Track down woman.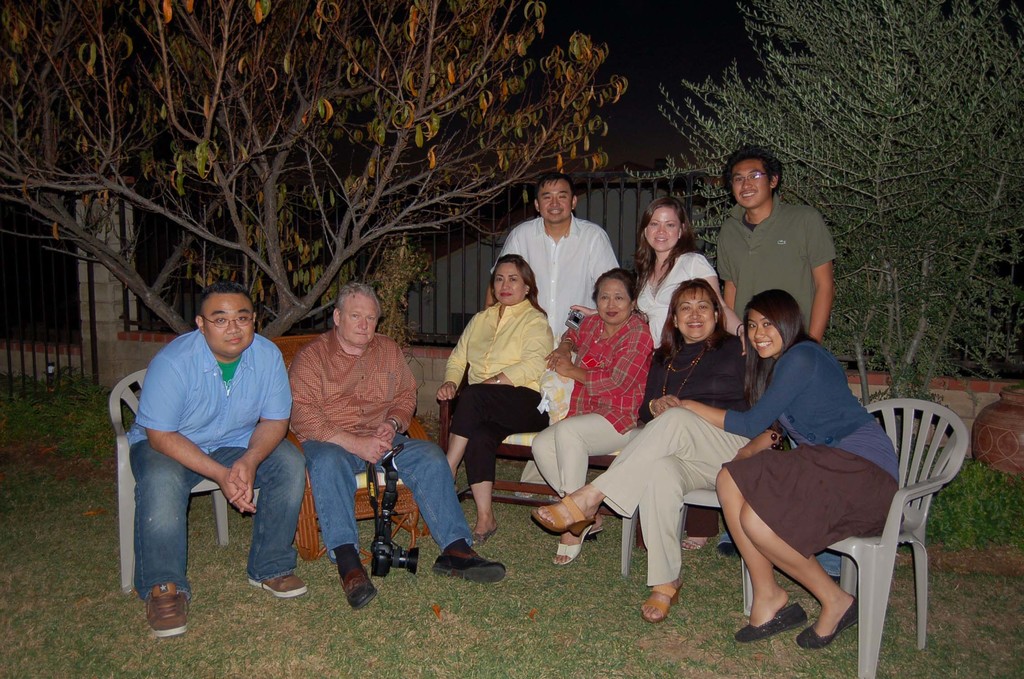
Tracked to <bbox>527, 275, 789, 623</bbox>.
